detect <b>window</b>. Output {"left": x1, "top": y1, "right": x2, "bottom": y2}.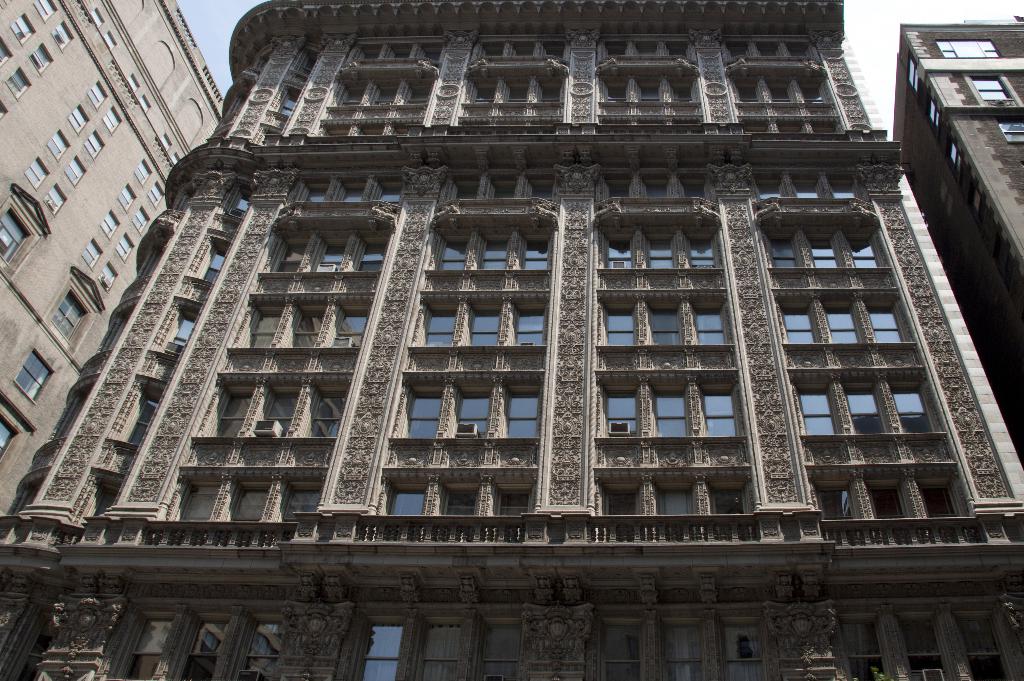
{"left": 794, "top": 382, "right": 940, "bottom": 437}.
